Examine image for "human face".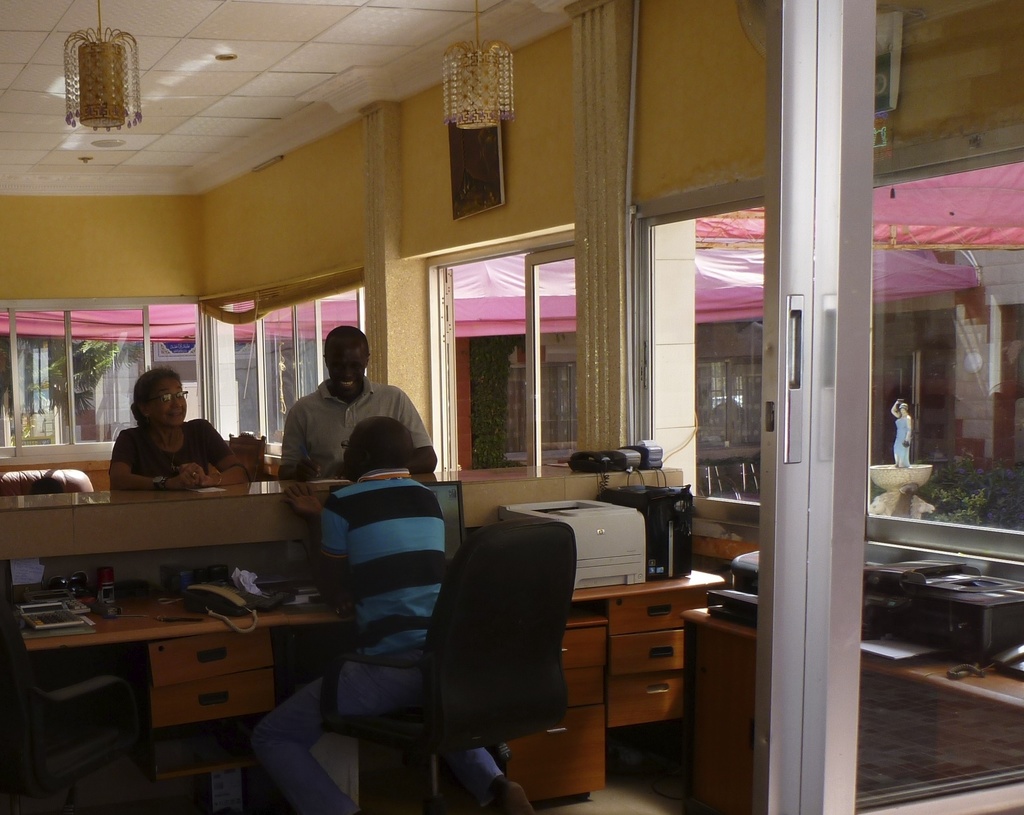
Examination result: 330 346 364 392.
